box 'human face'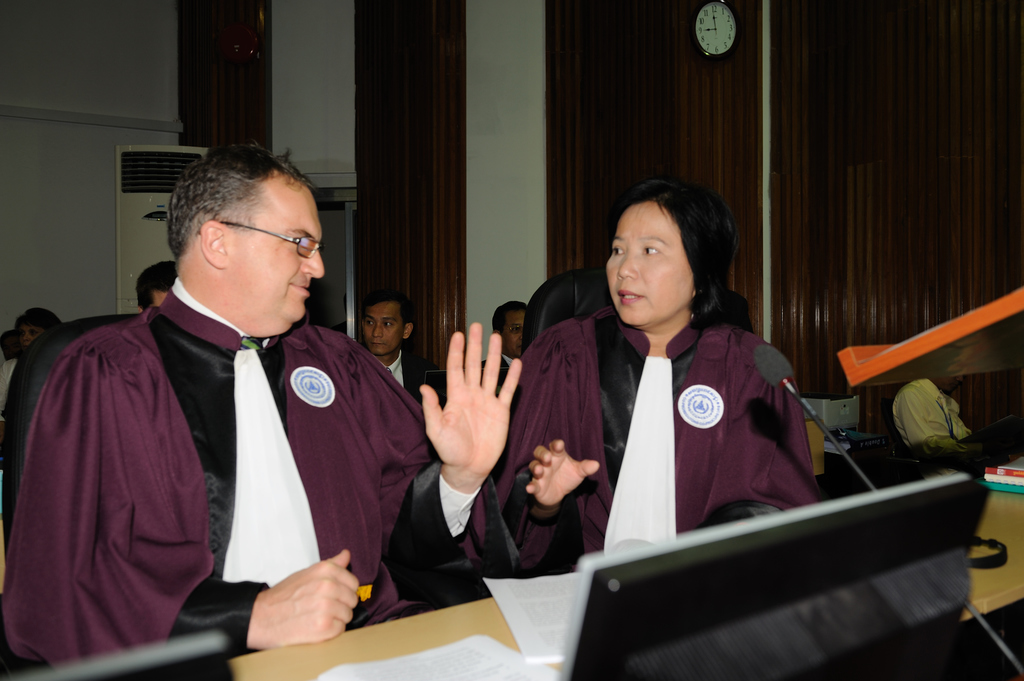
box(940, 376, 960, 393)
